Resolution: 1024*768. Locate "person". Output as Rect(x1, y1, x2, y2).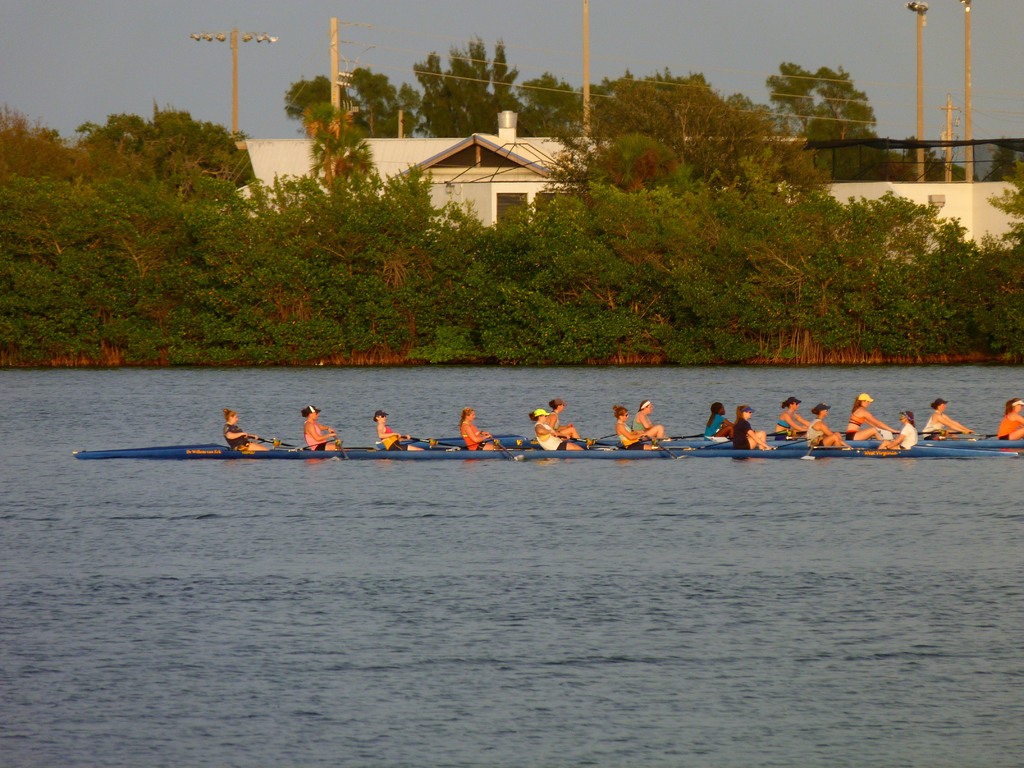
Rect(845, 393, 897, 439).
